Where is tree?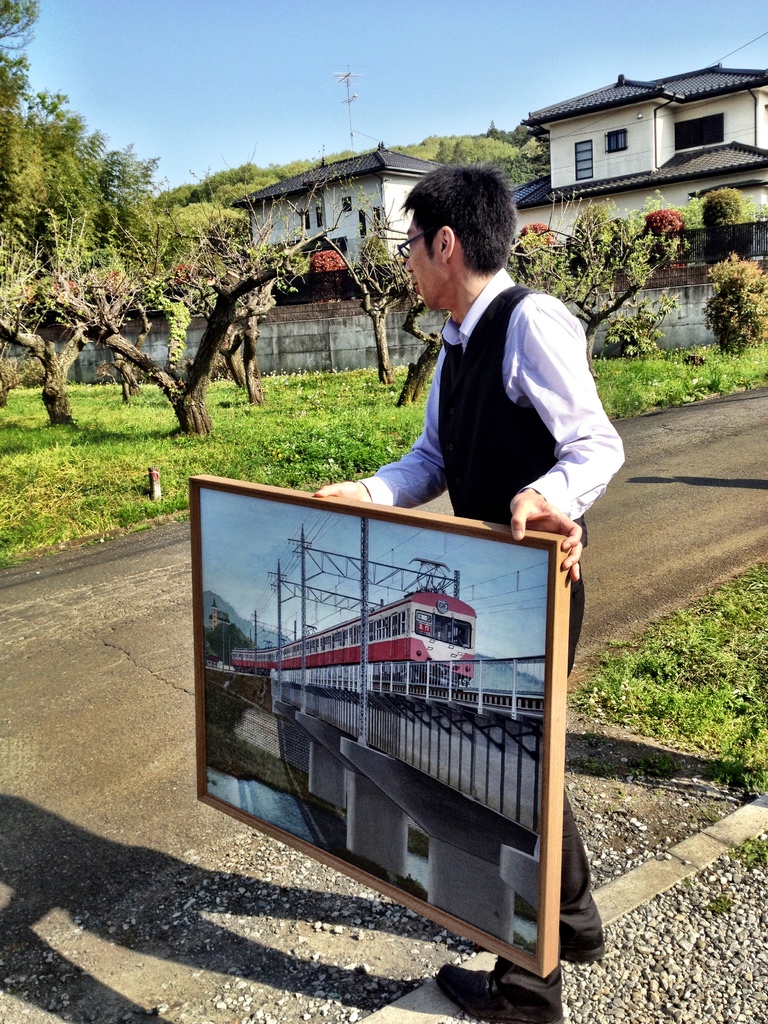
left=394, top=293, right=454, bottom=409.
